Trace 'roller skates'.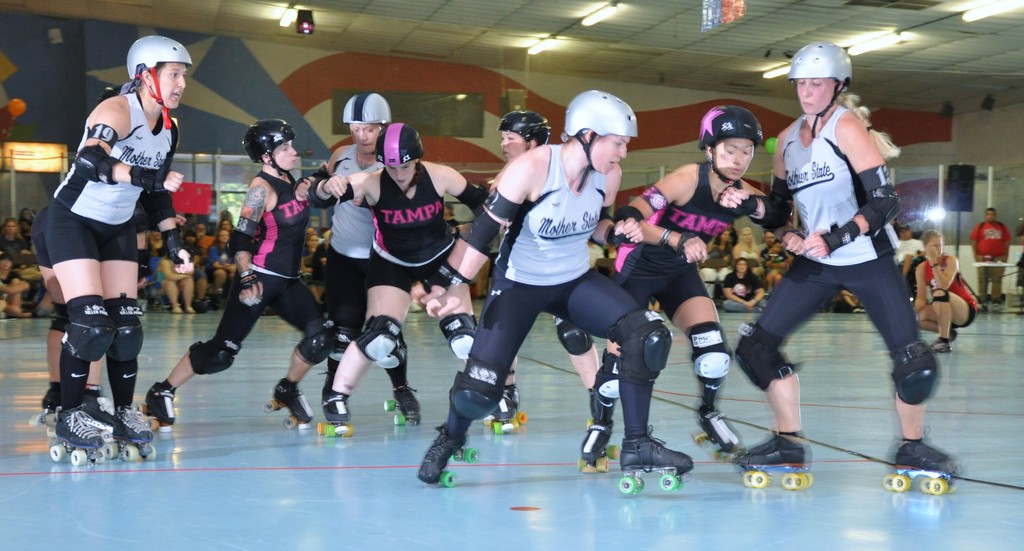
Traced to 502:385:527:420.
